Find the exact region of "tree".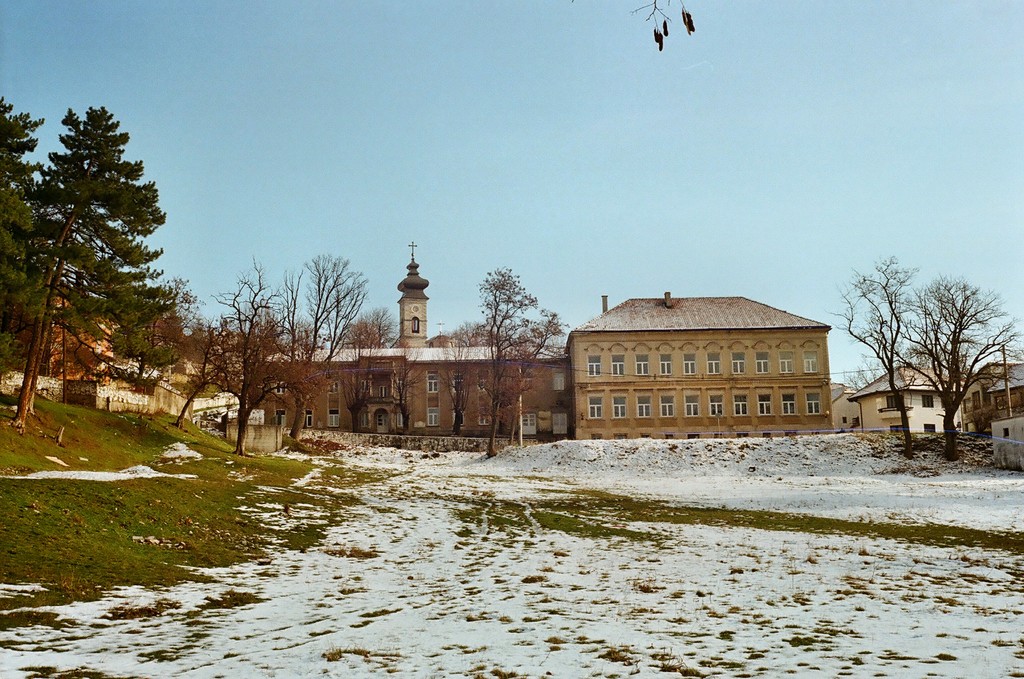
Exact region: 811, 247, 922, 453.
